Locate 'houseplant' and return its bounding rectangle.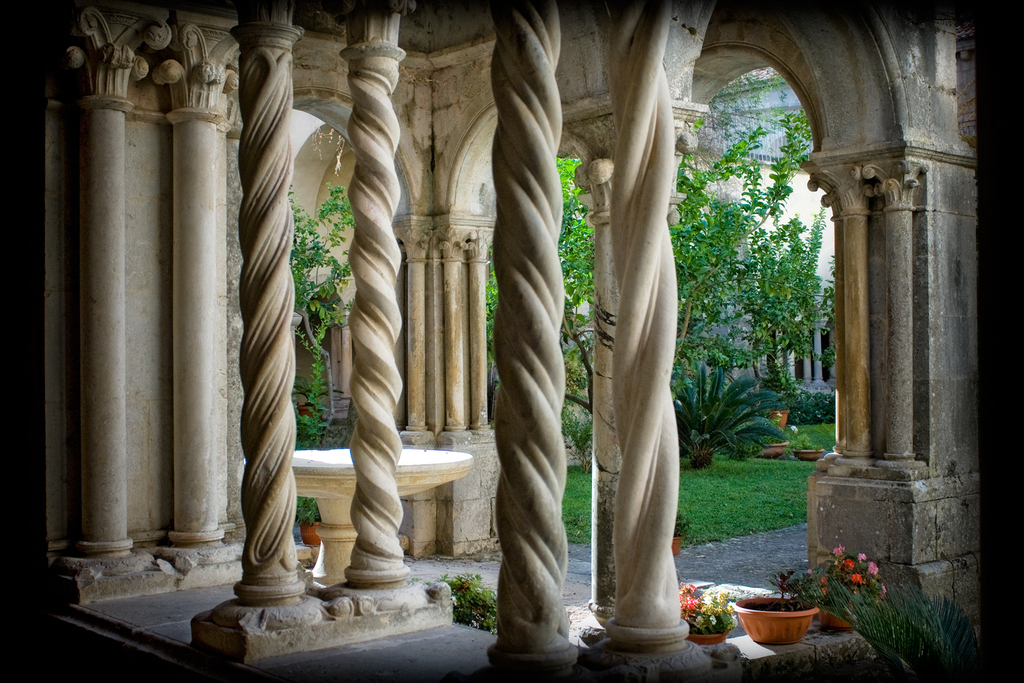
(741,431,791,457).
